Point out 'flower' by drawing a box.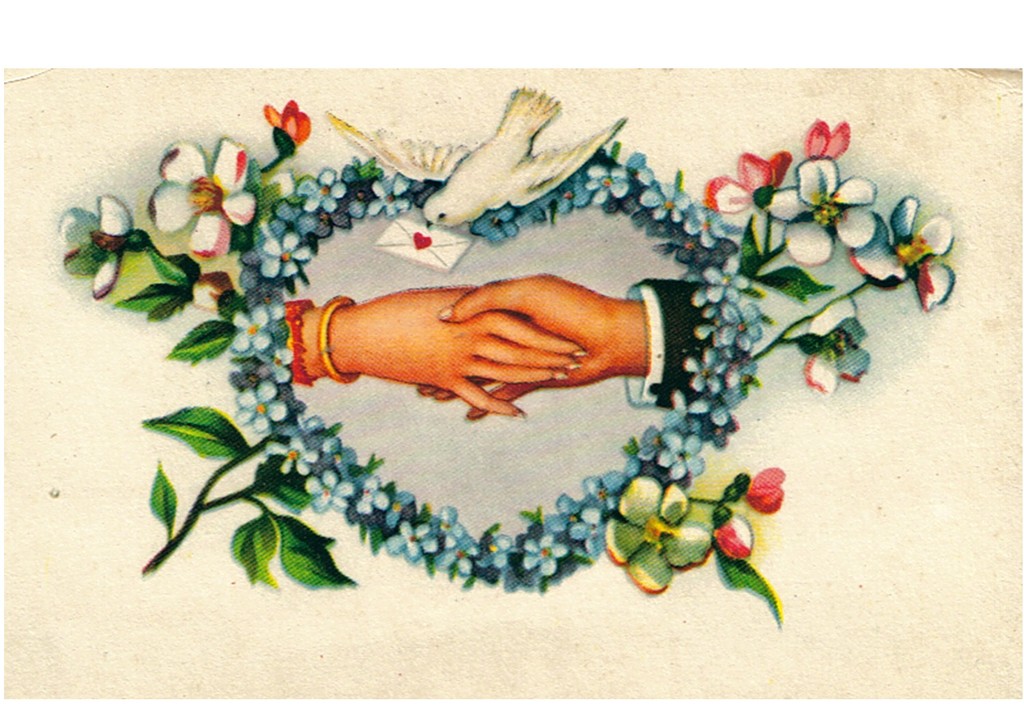
(262,98,313,152).
